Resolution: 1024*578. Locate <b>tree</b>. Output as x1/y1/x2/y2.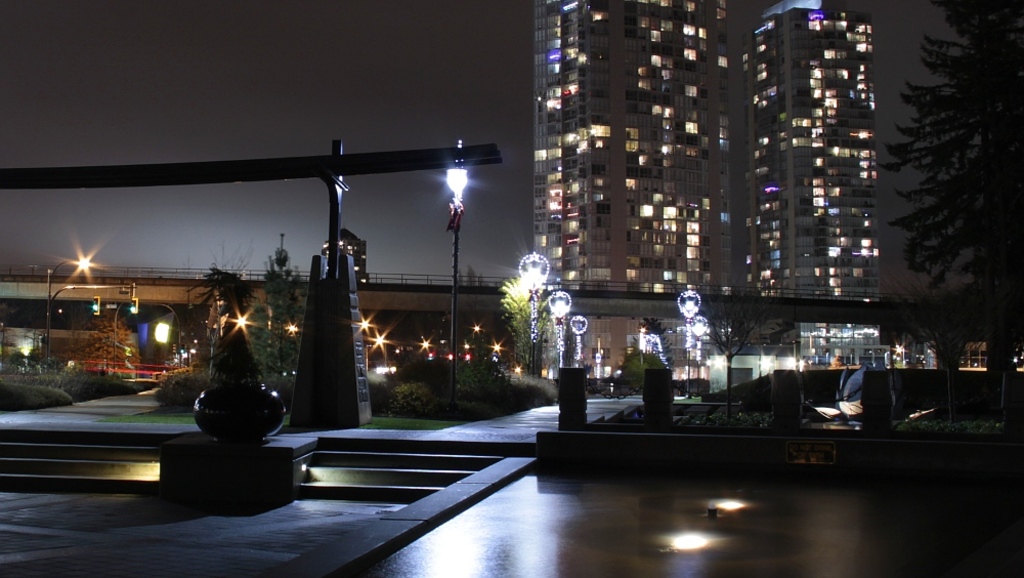
175/258/264/333.
